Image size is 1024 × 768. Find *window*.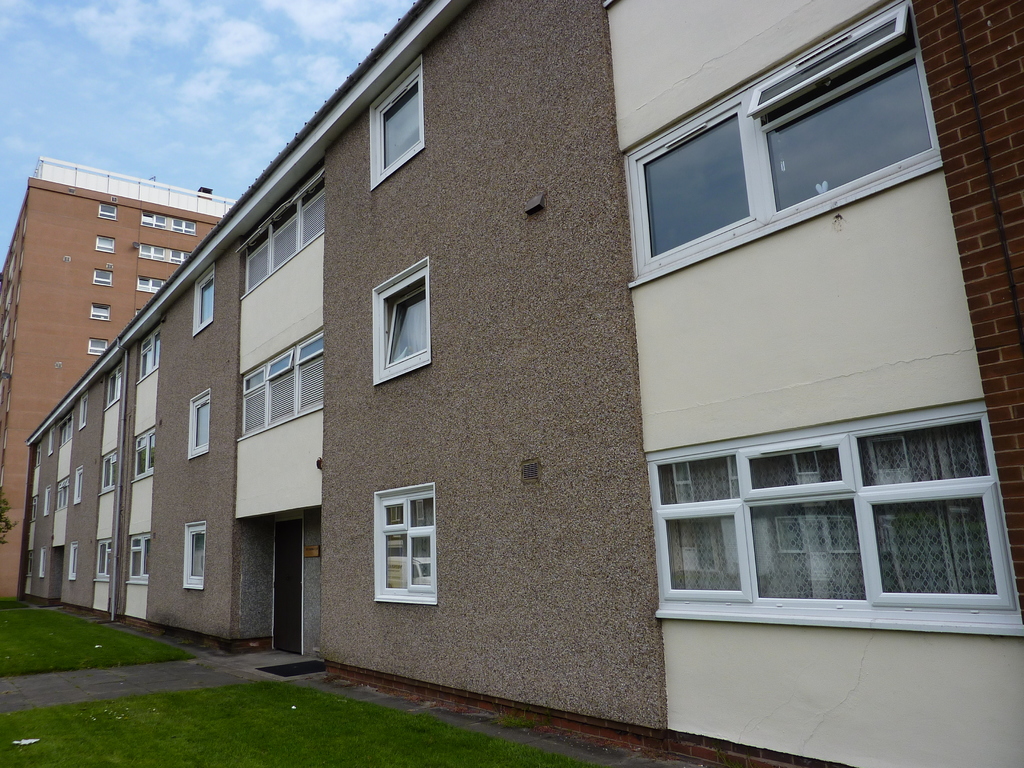
45:488:54:515.
